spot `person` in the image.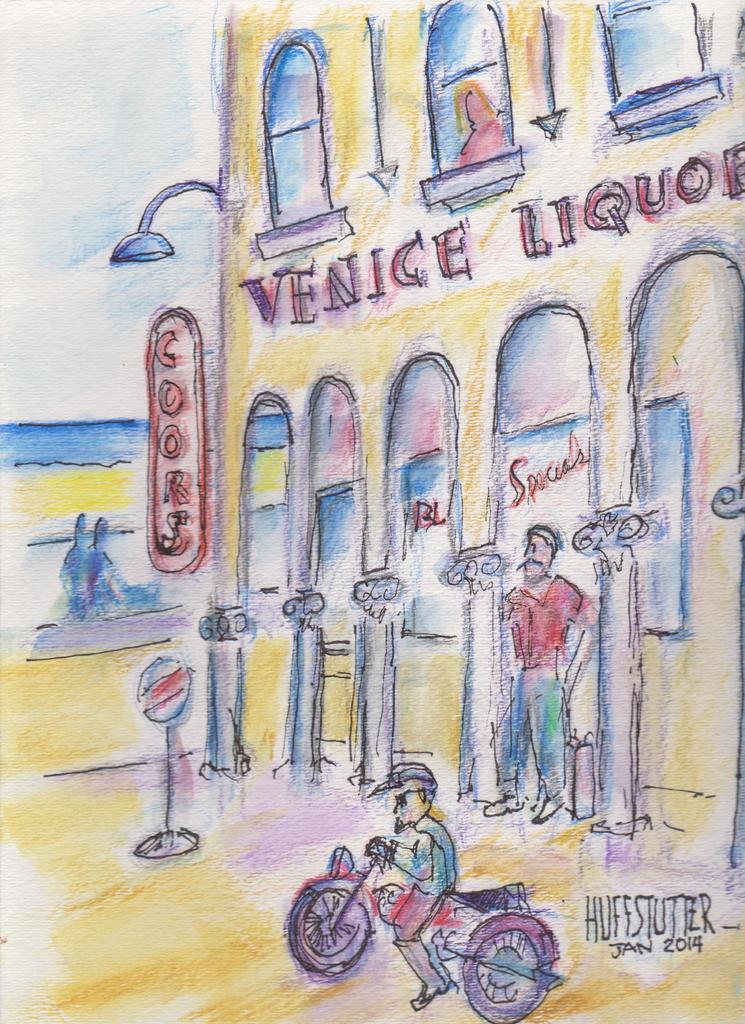
`person` found at x1=368, y1=767, x2=448, y2=1004.
